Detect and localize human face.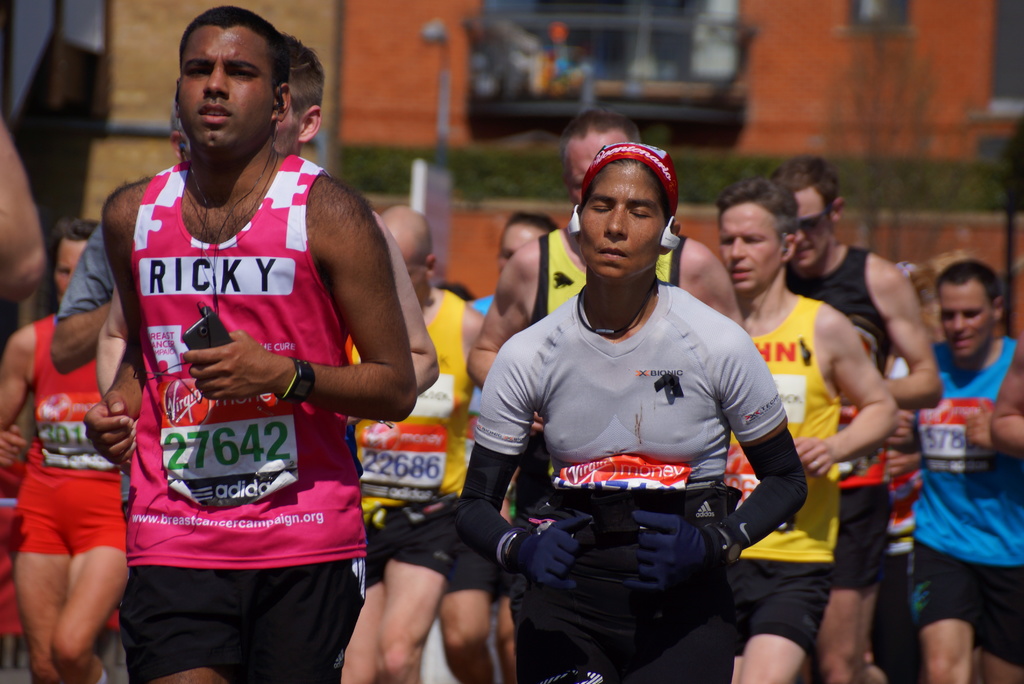
Localized at left=796, top=186, right=833, bottom=263.
